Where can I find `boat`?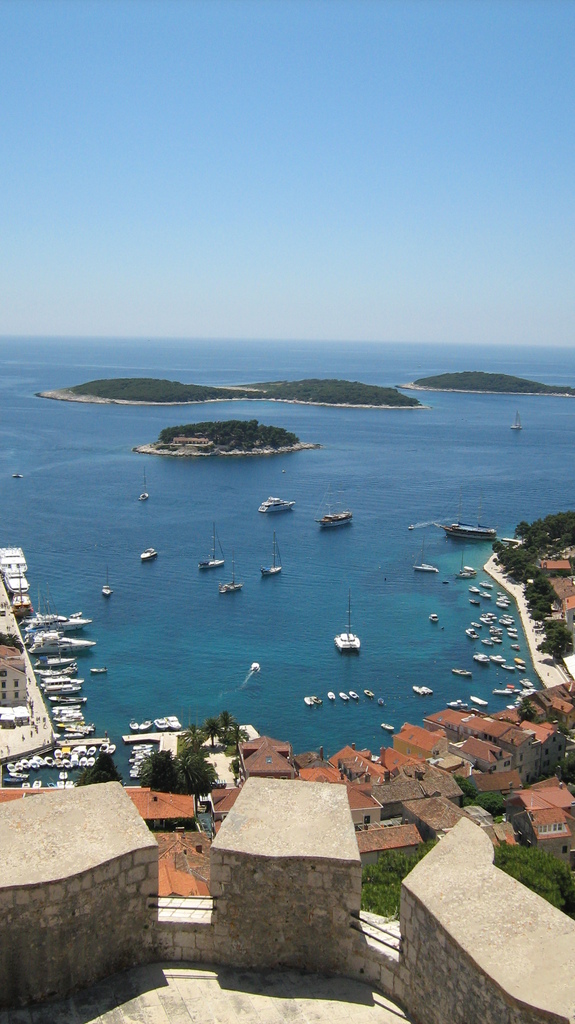
You can find it at 142:717:152:732.
